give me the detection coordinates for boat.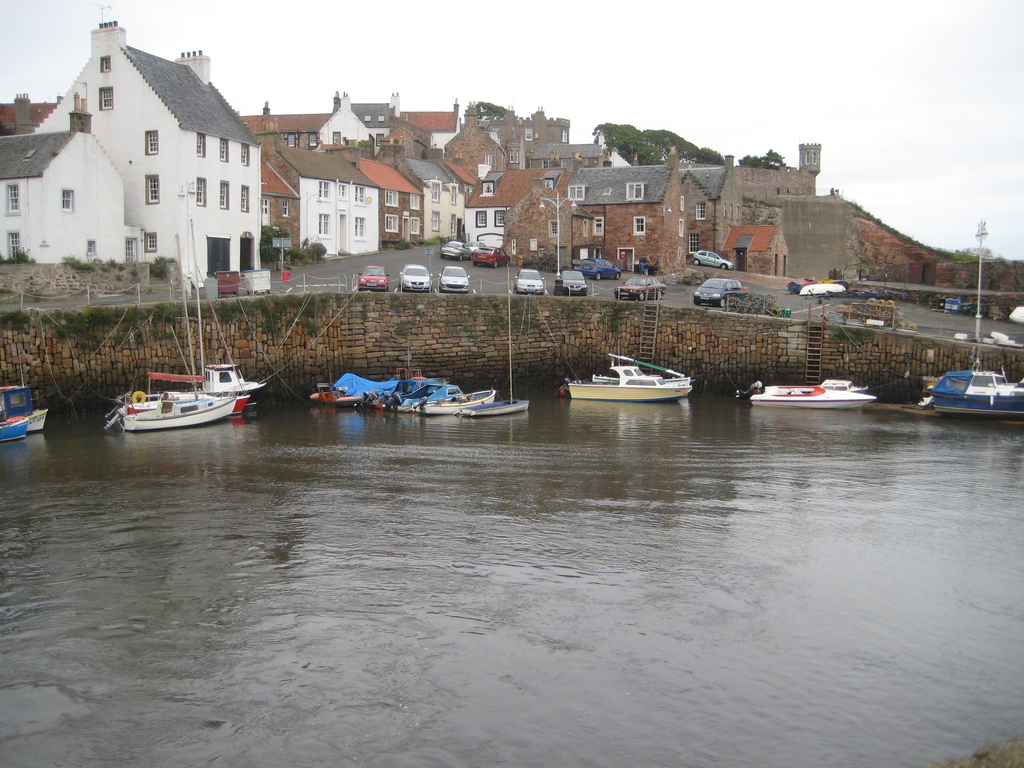
<box>122,218,273,408</box>.
